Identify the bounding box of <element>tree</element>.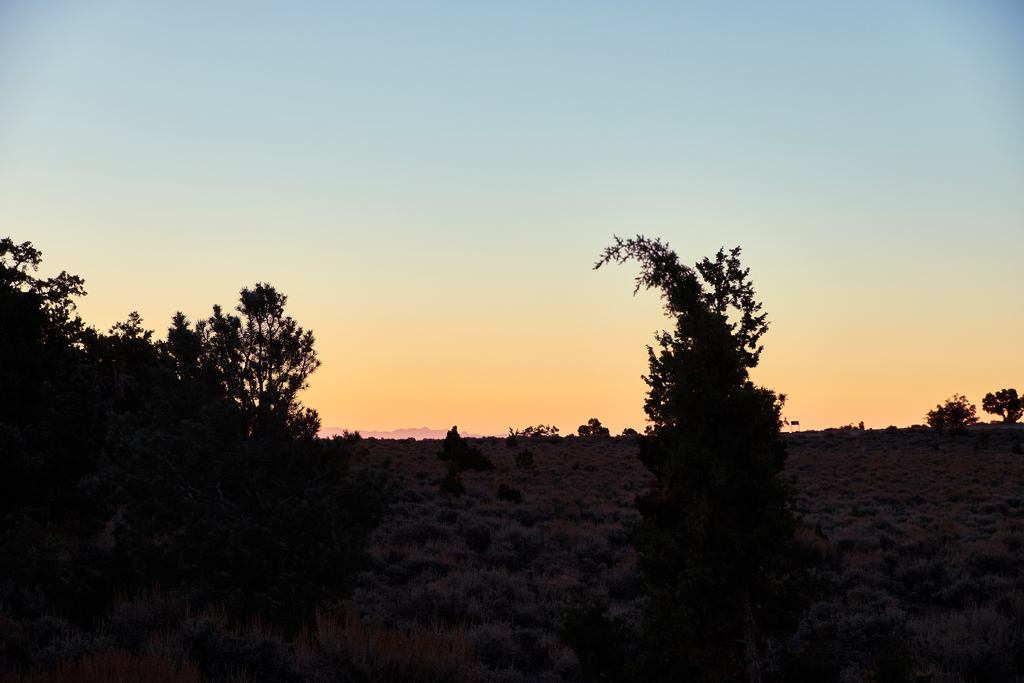
left=435, top=415, right=468, bottom=459.
